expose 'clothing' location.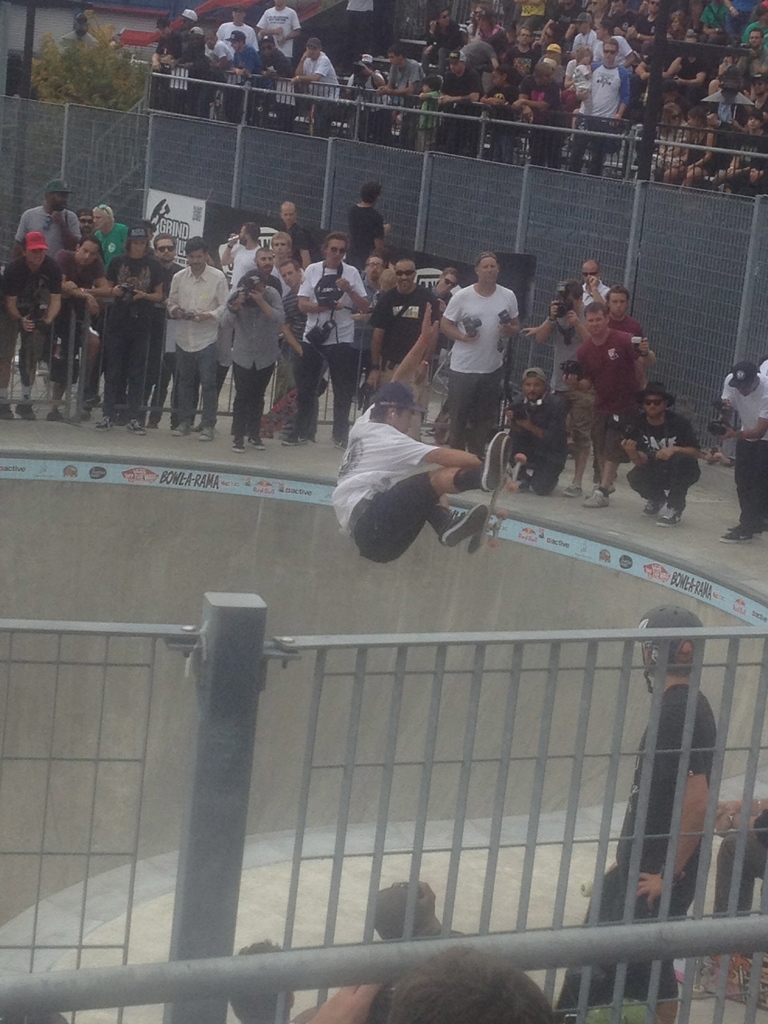
Exposed at Rect(324, 401, 442, 572).
